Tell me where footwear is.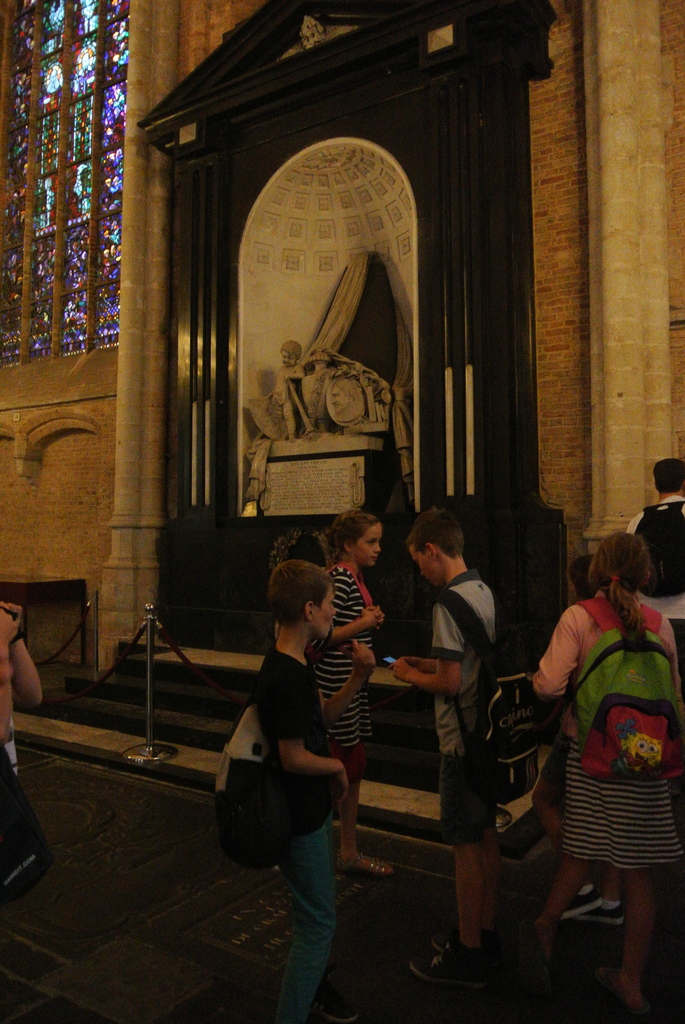
footwear is at BBox(432, 926, 460, 954).
